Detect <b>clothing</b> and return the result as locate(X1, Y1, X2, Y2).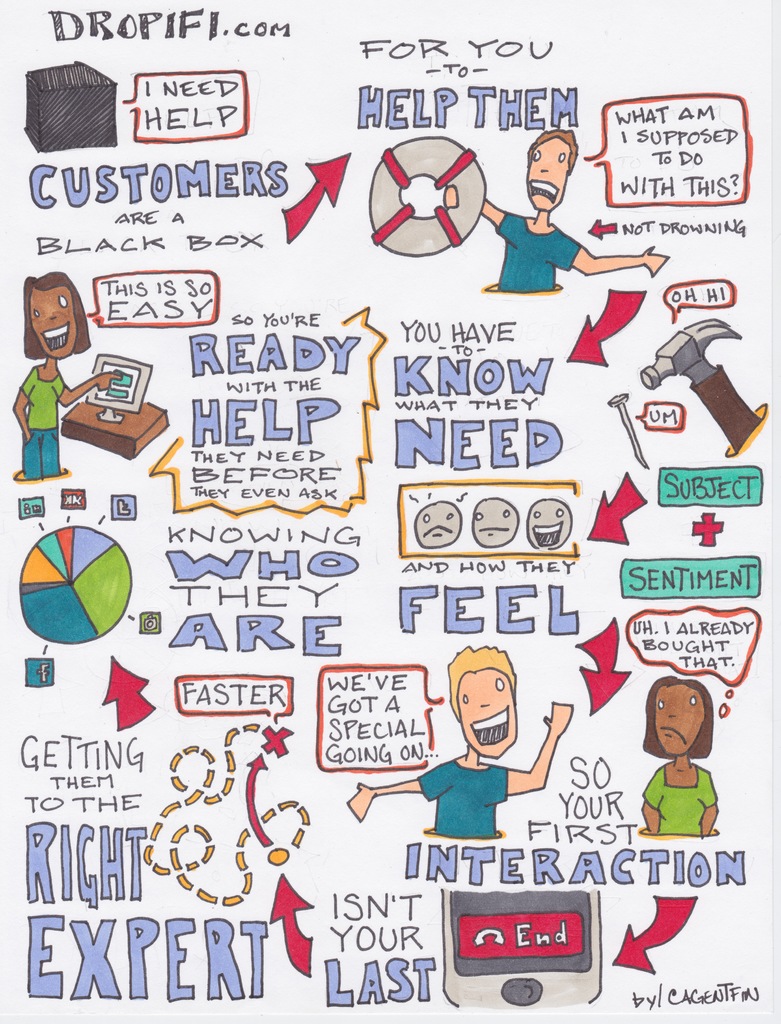
locate(415, 760, 515, 834).
